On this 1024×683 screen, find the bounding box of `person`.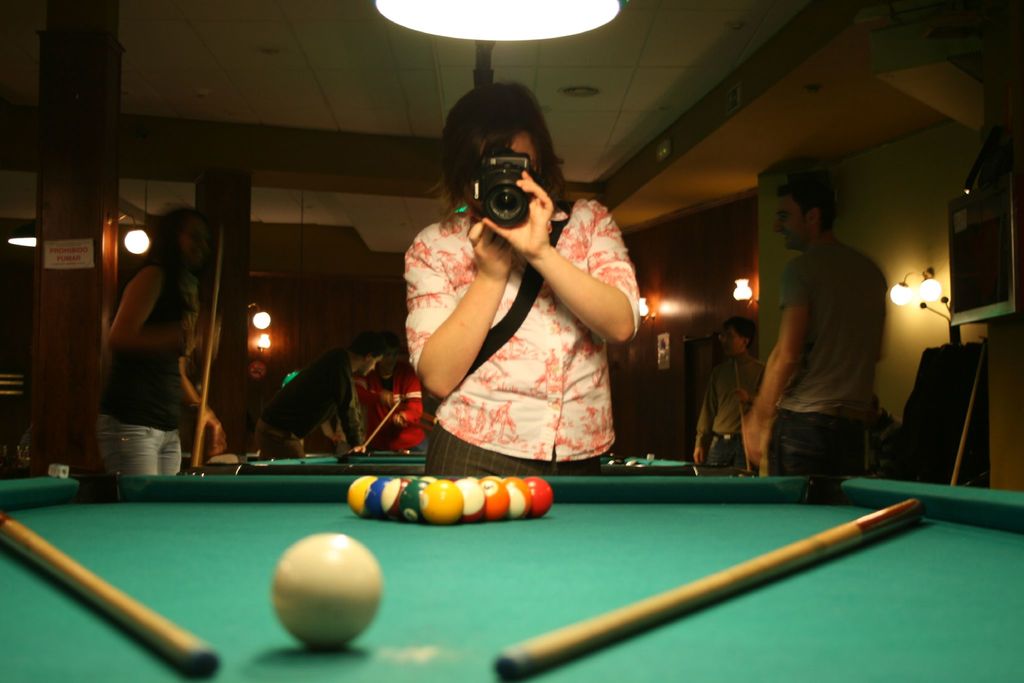
Bounding box: rect(98, 211, 227, 478).
